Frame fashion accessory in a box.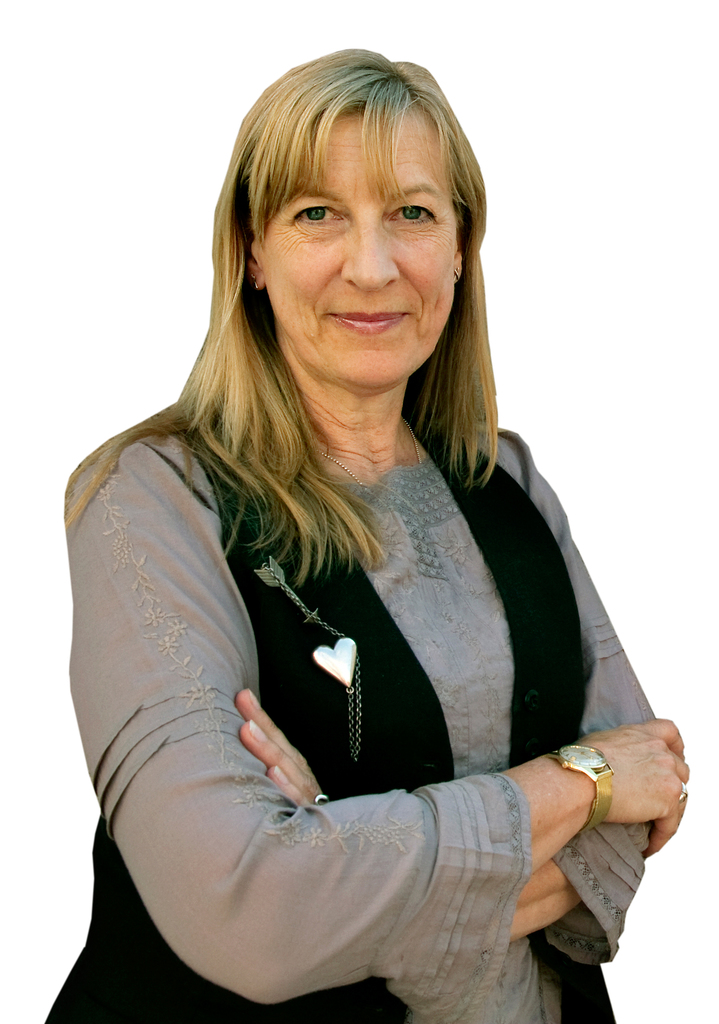
320 413 426 490.
